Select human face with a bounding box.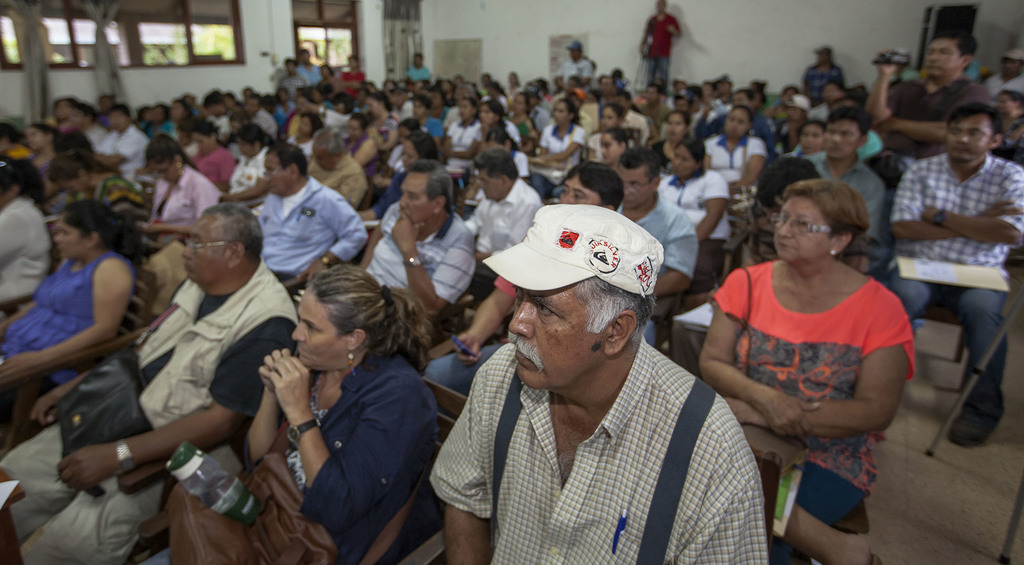
x1=402, y1=138, x2=417, y2=168.
